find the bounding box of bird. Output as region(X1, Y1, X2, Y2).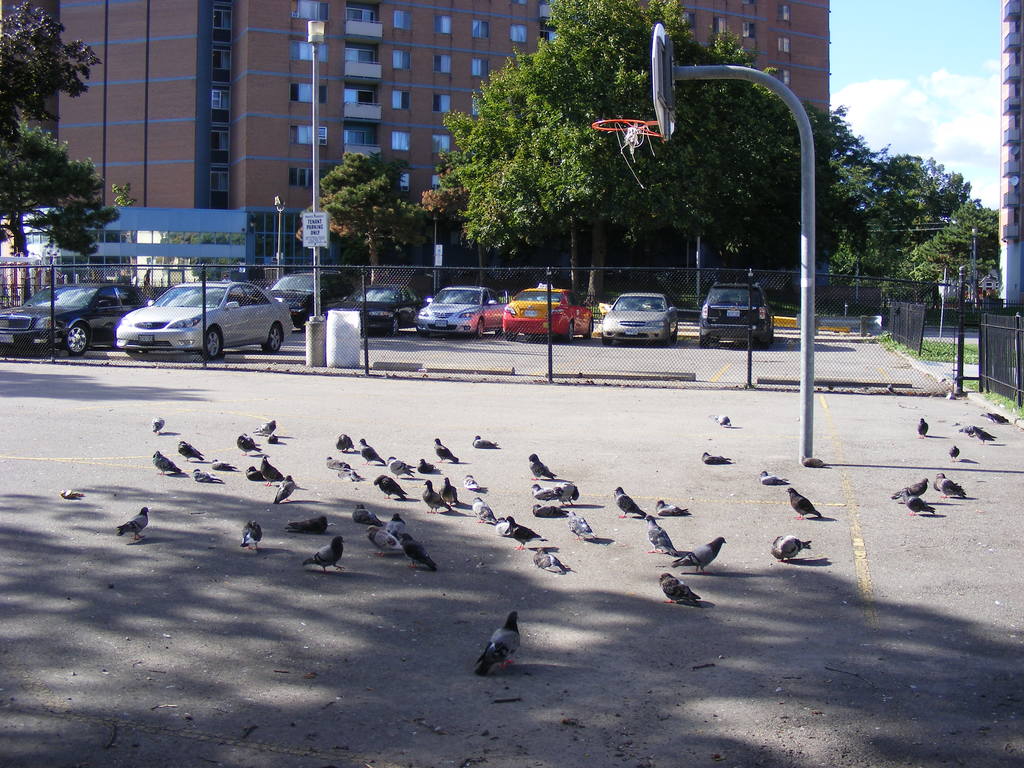
region(117, 505, 148, 542).
